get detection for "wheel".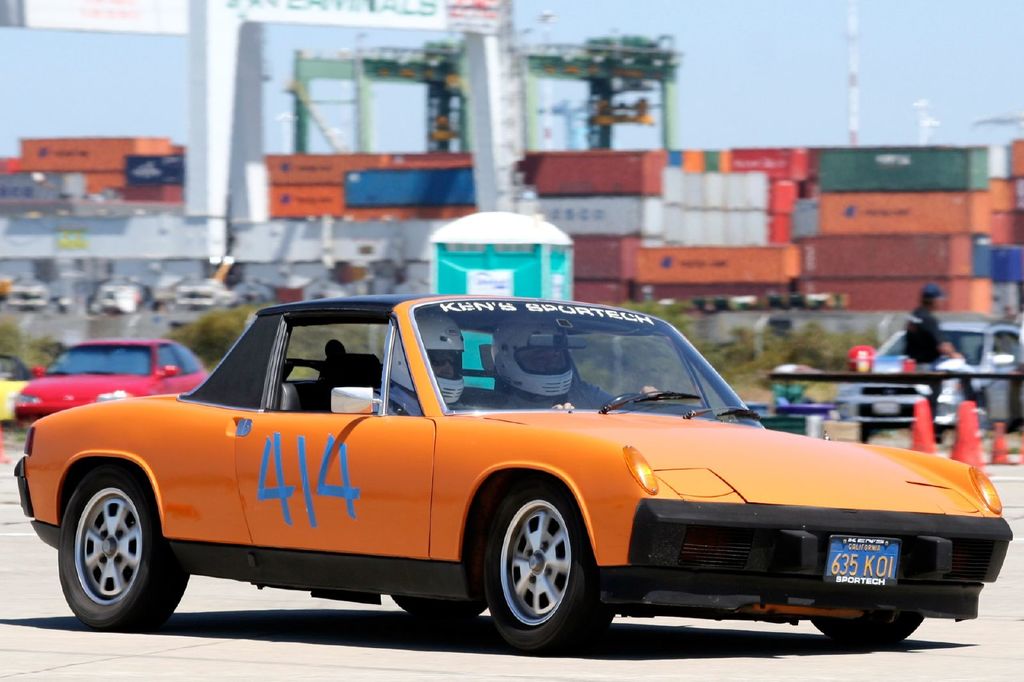
Detection: bbox(388, 593, 484, 622).
